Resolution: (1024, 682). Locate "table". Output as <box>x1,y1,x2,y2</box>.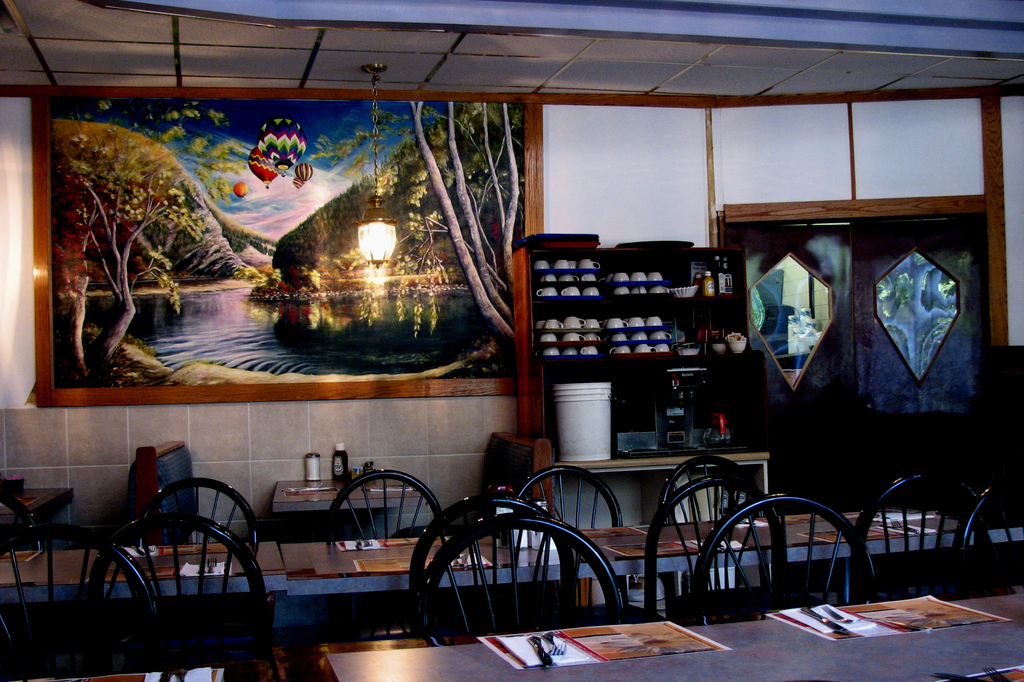
<box>307,591,1023,681</box>.
